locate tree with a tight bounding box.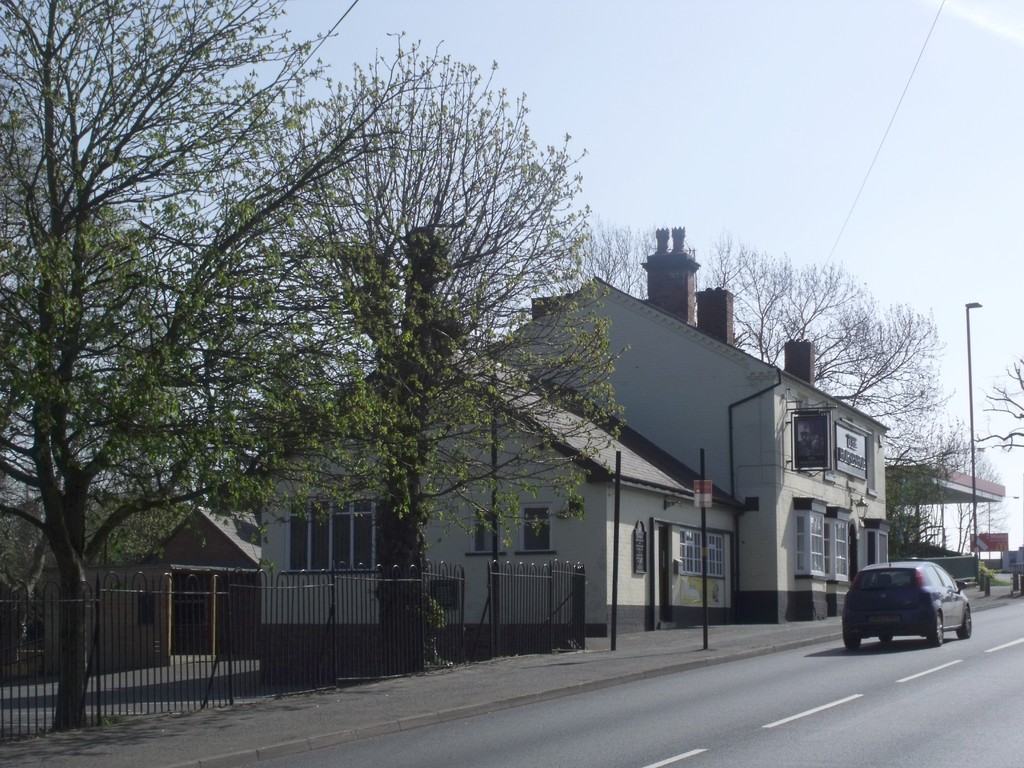
box(587, 228, 972, 559).
